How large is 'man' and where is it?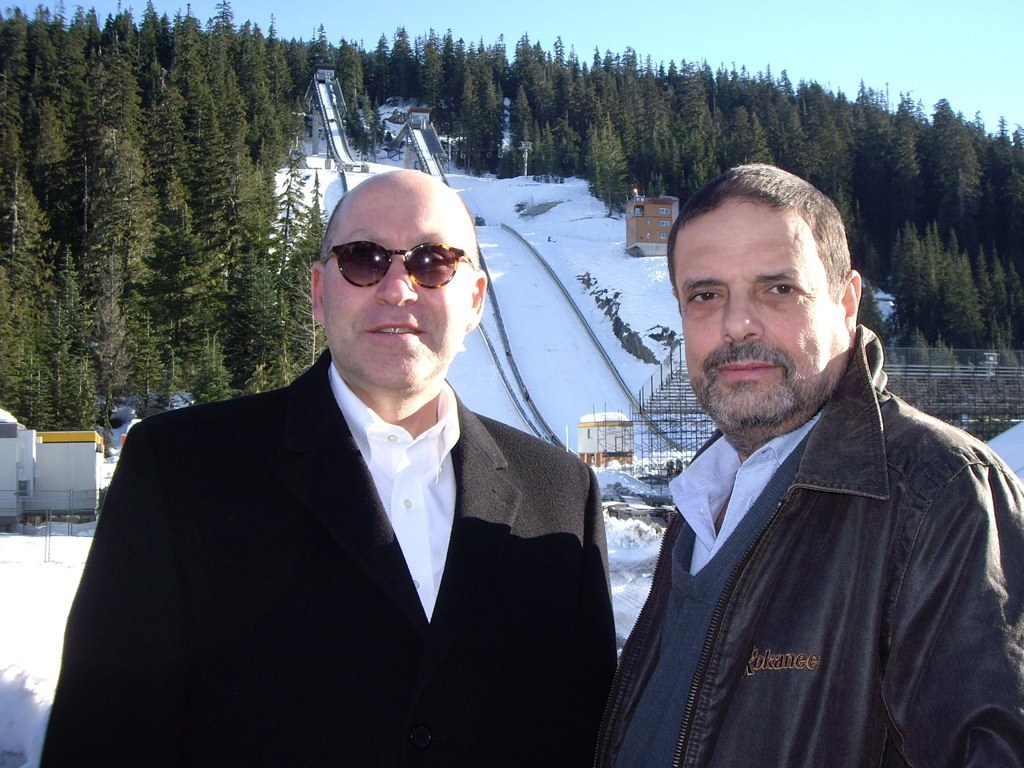
Bounding box: detection(604, 167, 1023, 767).
